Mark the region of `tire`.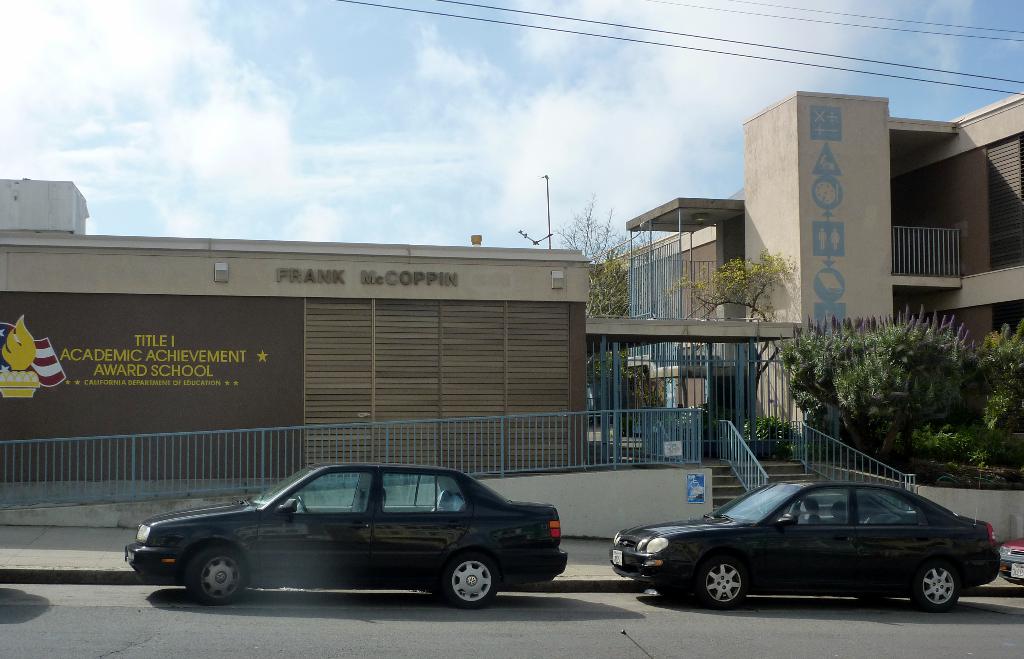
Region: bbox=(182, 541, 252, 605).
